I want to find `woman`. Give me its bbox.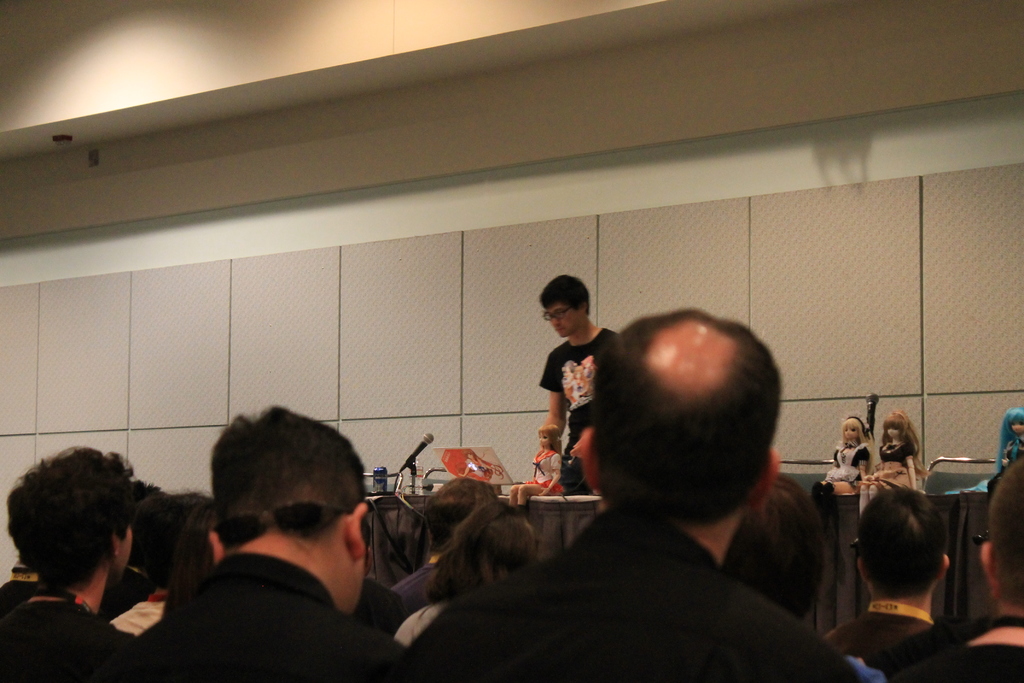
(left=983, top=406, right=1023, bottom=493).
